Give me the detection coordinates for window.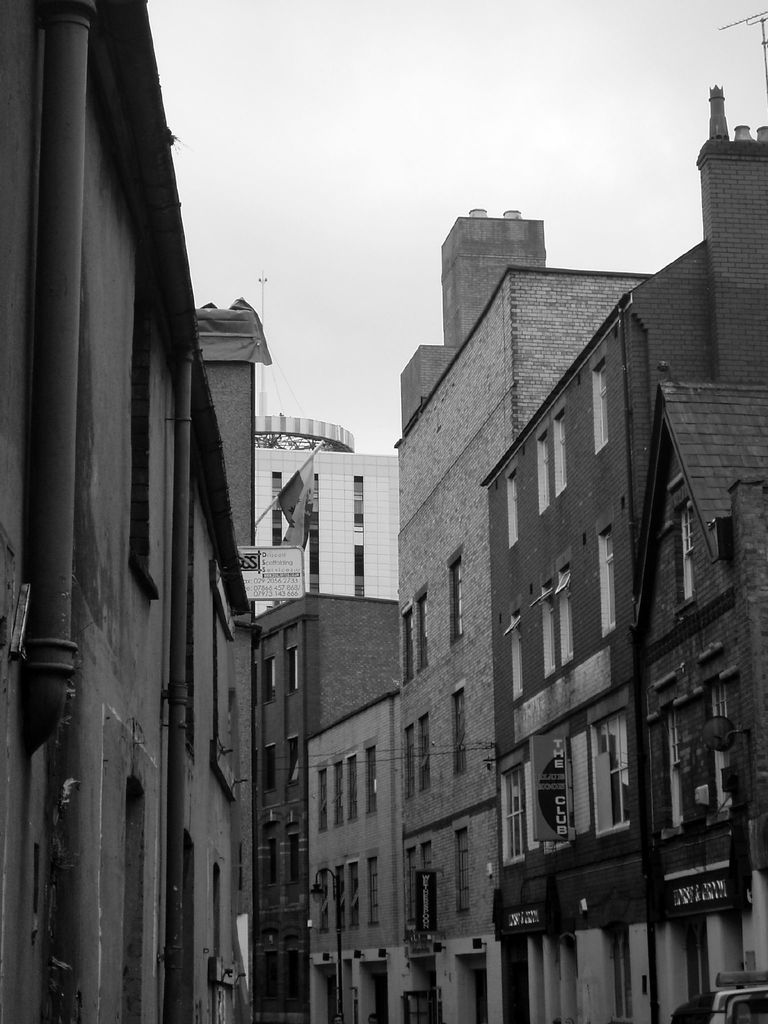
[x1=269, y1=470, x2=282, y2=550].
